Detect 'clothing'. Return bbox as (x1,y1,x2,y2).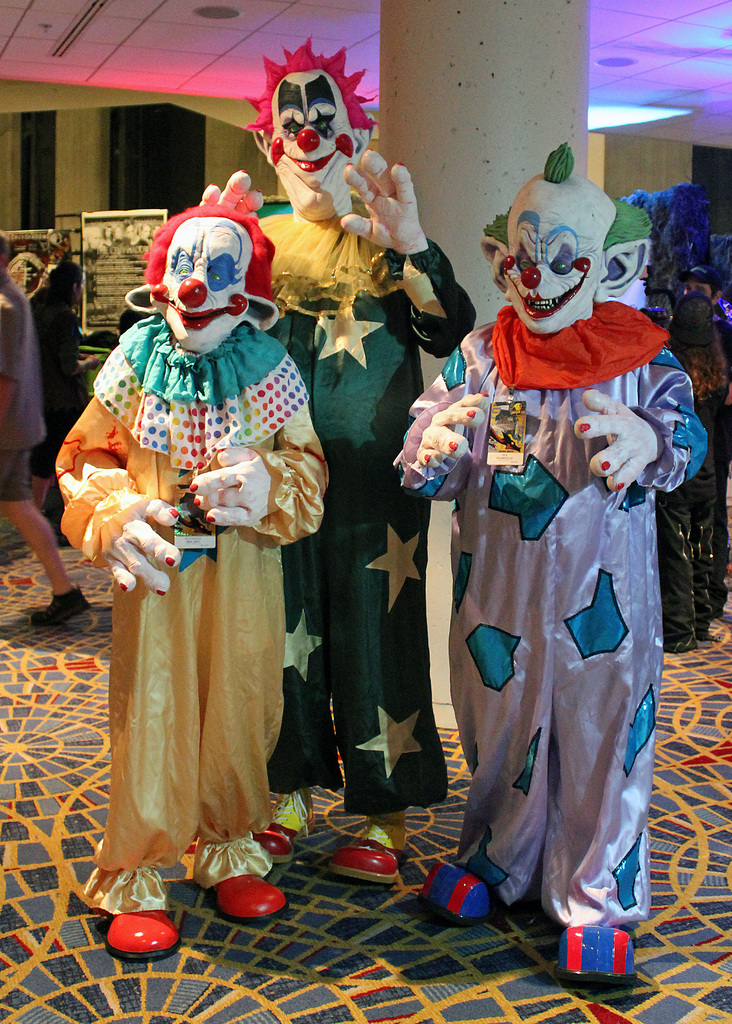
(55,307,323,916).
